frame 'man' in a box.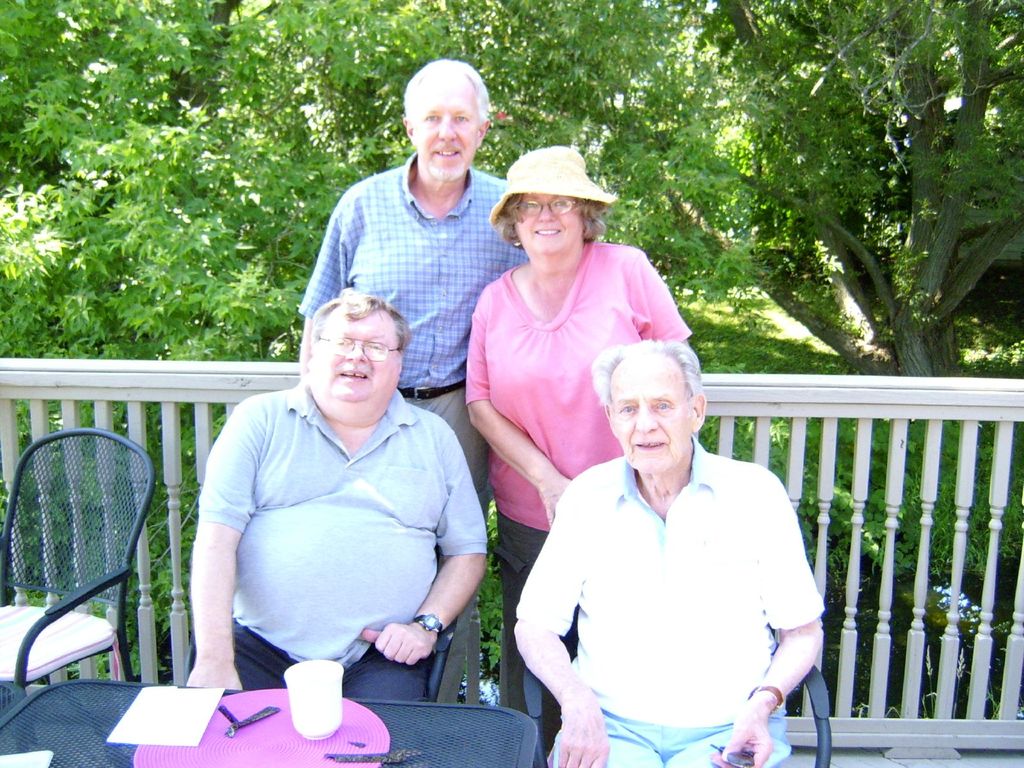
bbox(188, 289, 488, 702).
